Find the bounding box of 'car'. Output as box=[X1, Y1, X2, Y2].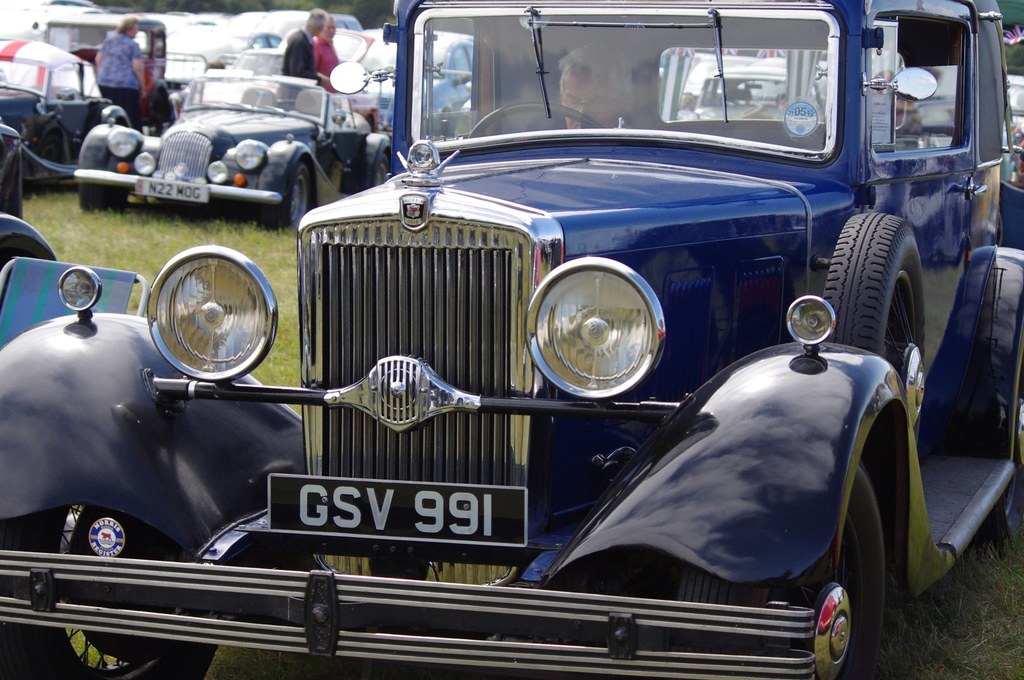
box=[0, 35, 114, 197].
